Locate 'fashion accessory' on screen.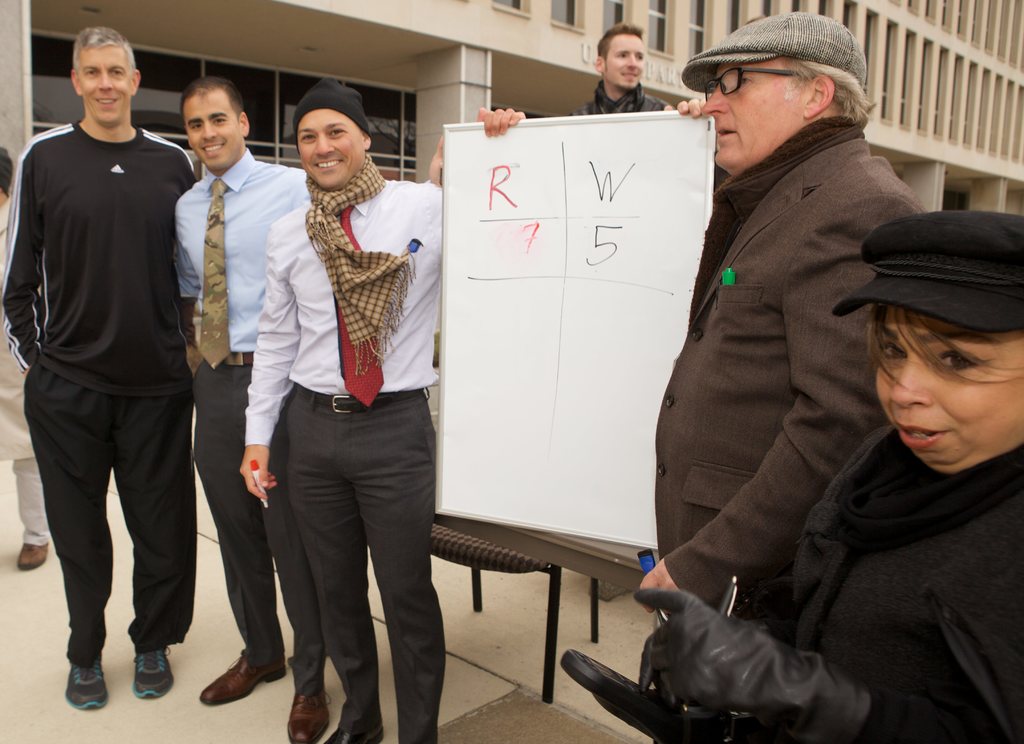
On screen at 333:206:383:406.
